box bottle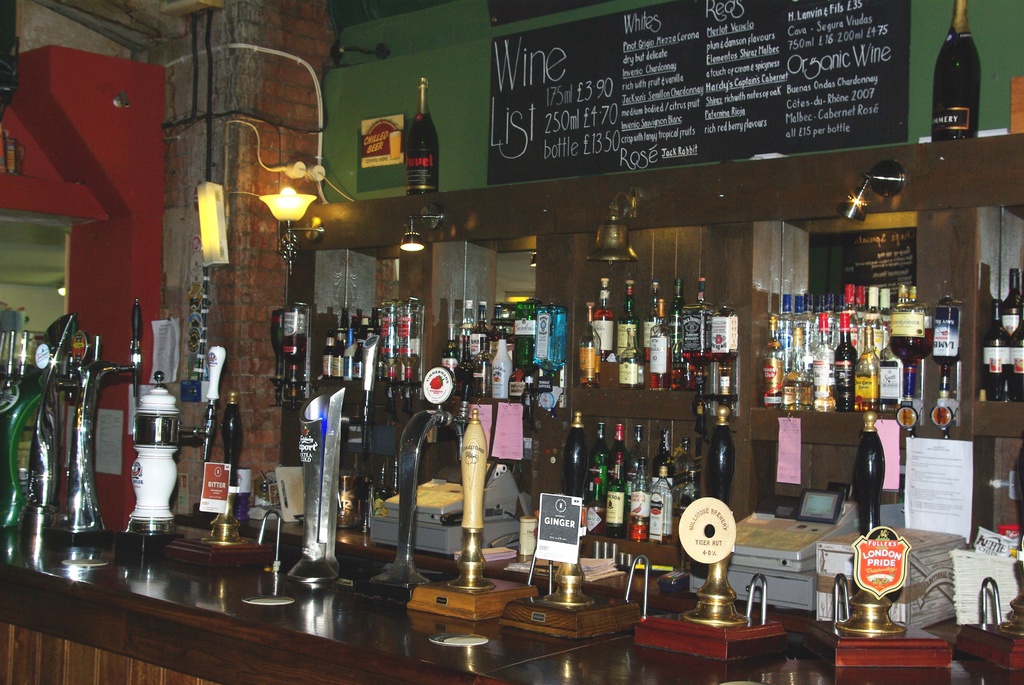
[453,292,479,367]
